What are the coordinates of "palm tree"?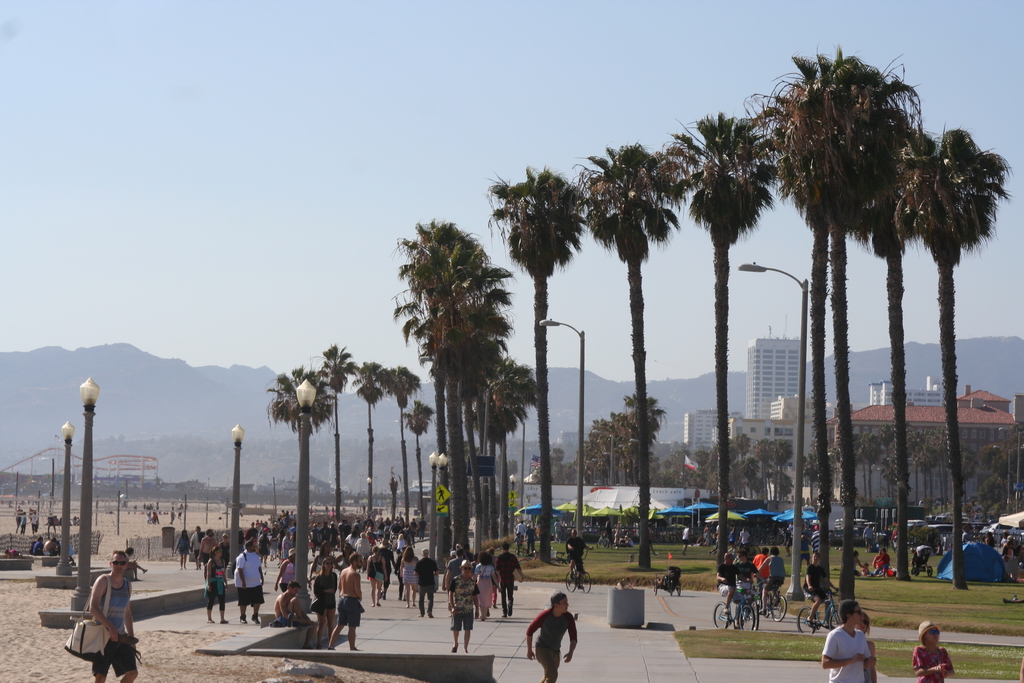
[left=754, top=47, right=881, bottom=604].
